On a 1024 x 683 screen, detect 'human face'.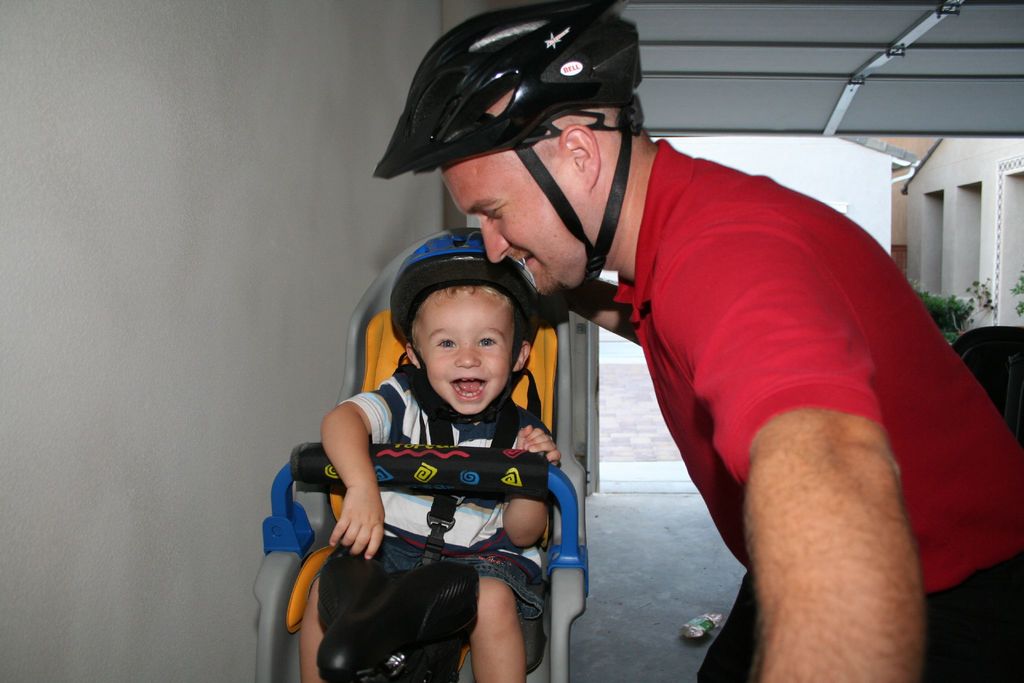
[416, 288, 507, 415].
